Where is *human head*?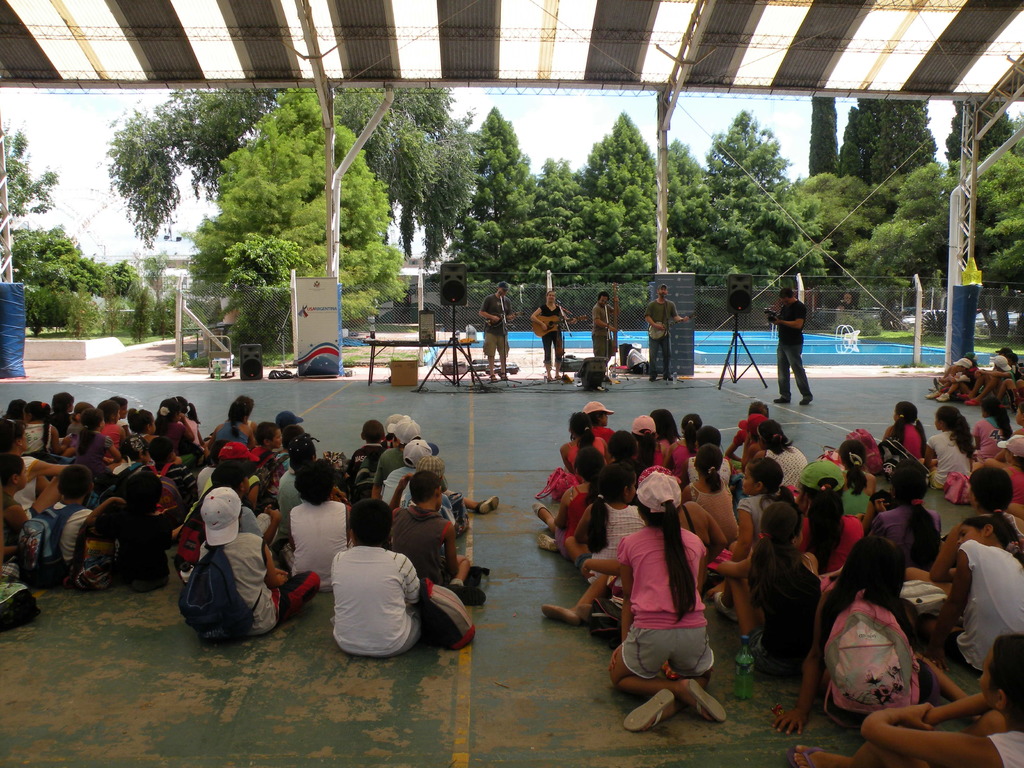
<box>399,435,432,468</box>.
